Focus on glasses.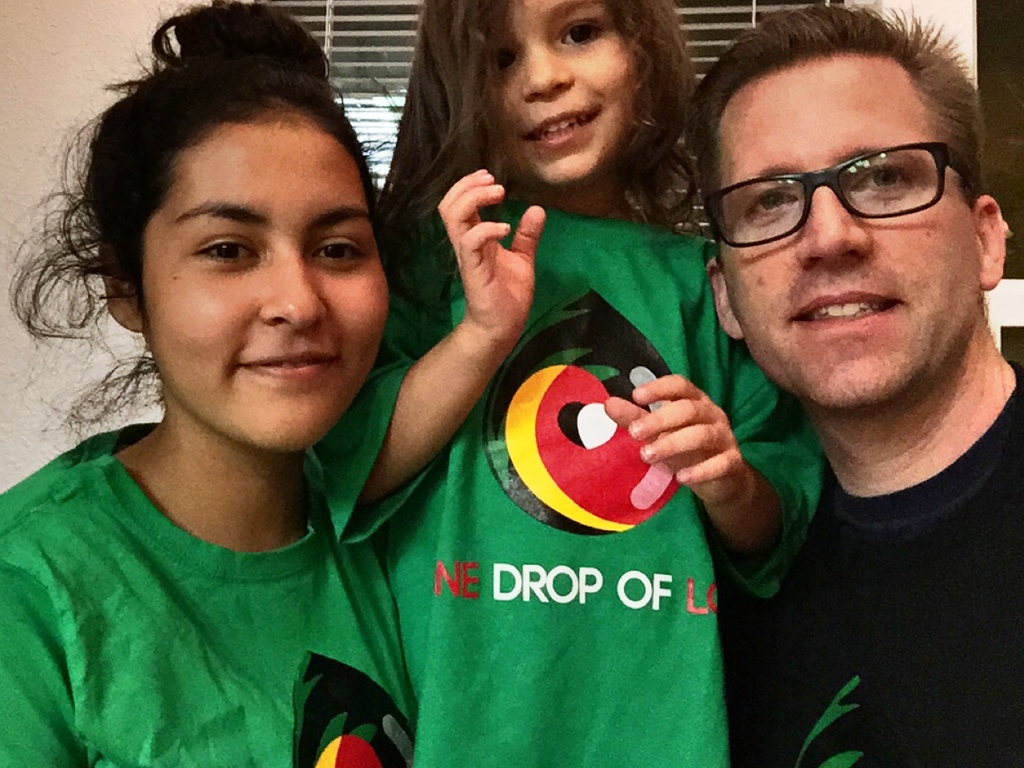
Focused at detection(702, 132, 968, 242).
